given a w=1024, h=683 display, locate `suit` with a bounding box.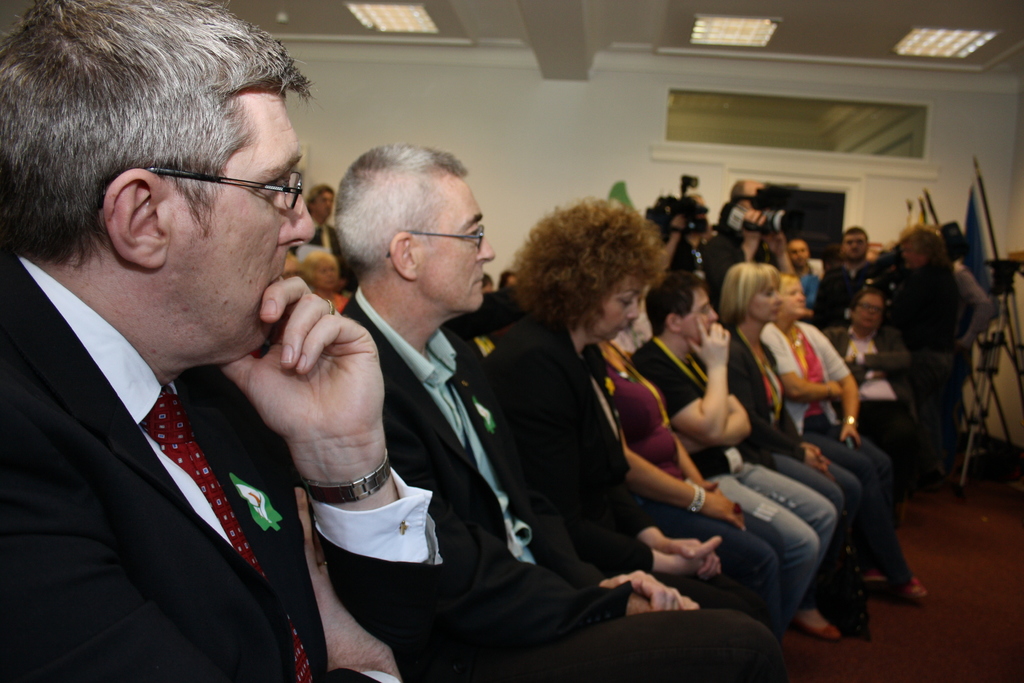
Located: box(820, 328, 914, 483).
